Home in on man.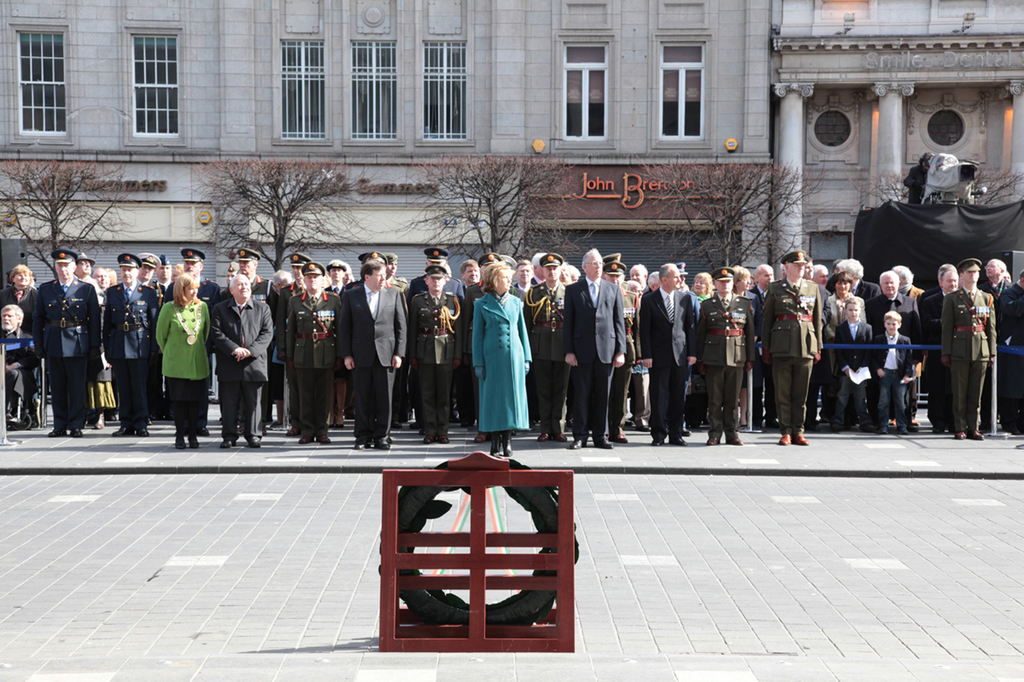
Homed in at locate(220, 255, 240, 288).
